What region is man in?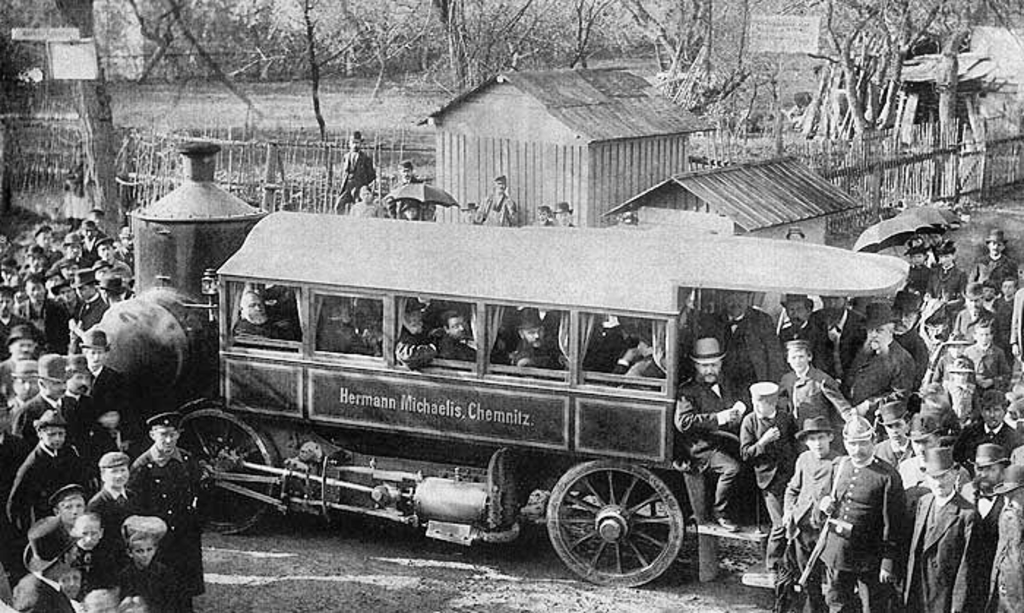
bbox(394, 162, 426, 196).
